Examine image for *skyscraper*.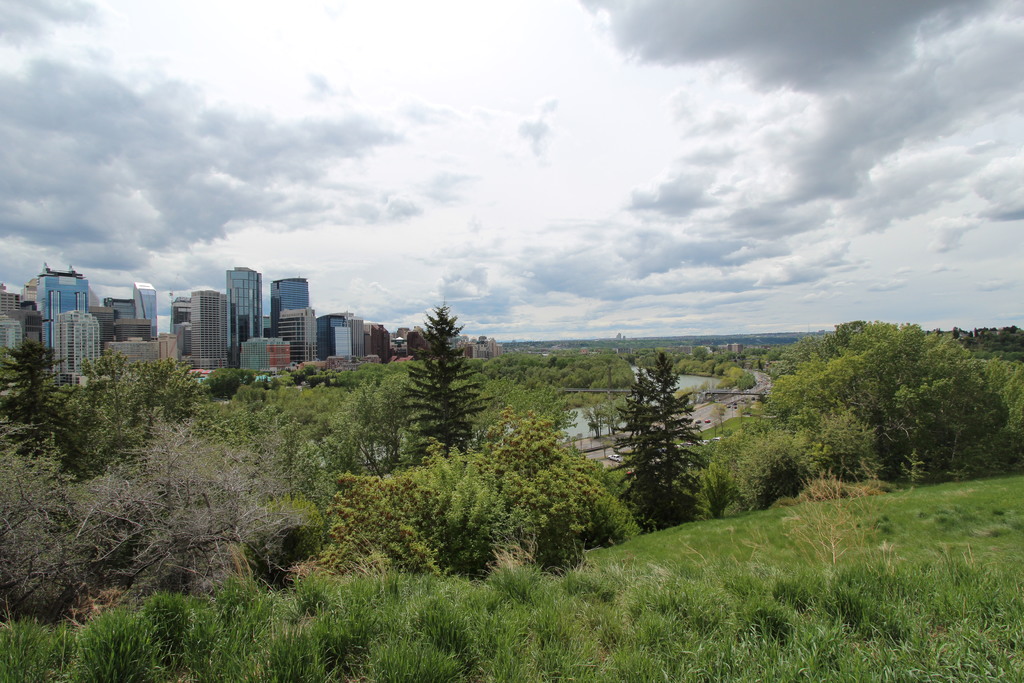
Examination result: pyautogui.locateOnScreen(14, 276, 44, 309).
